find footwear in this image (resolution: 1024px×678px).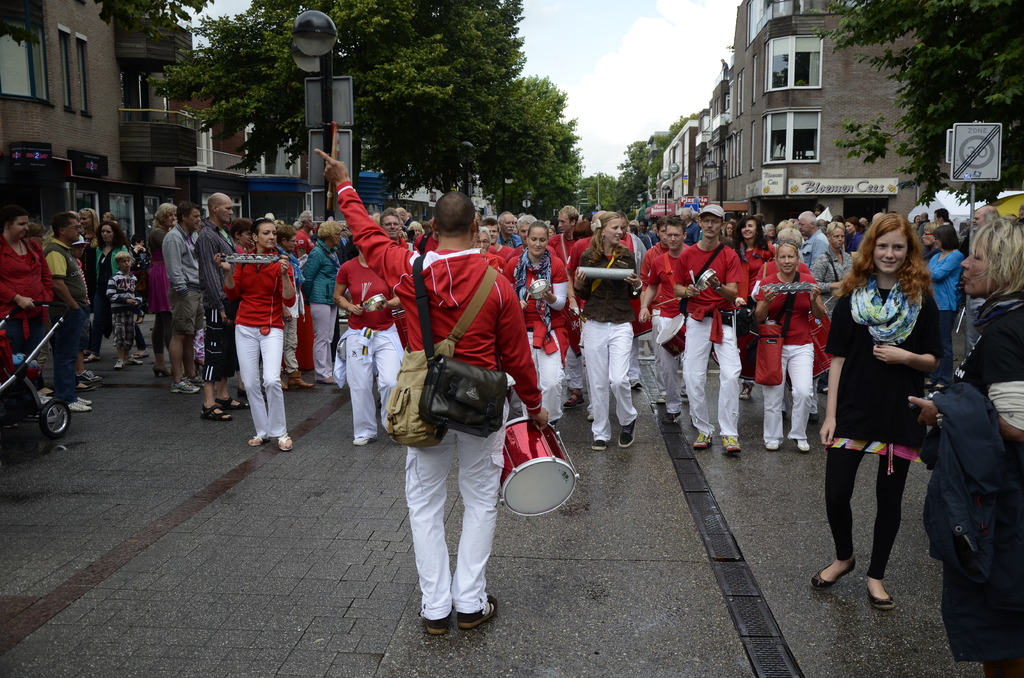
(left=170, top=371, right=196, bottom=391).
